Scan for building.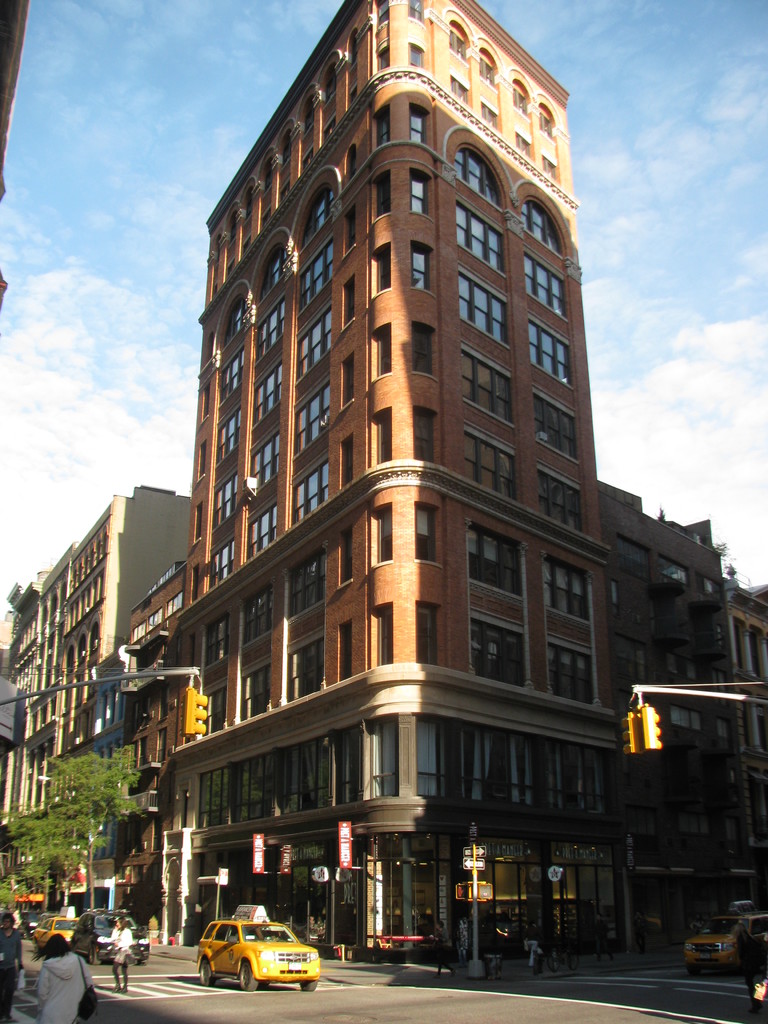
Scan result: box=[120, 0, 767, 964].
